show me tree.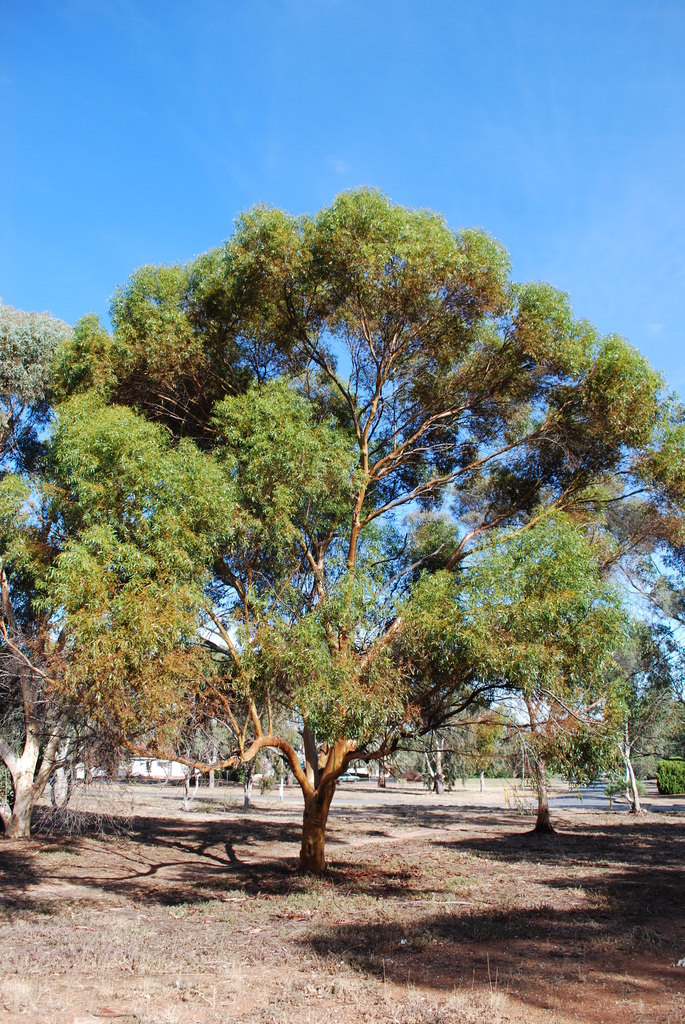
tree is here: x1=29 y1=179 x2=684 y2=868.
